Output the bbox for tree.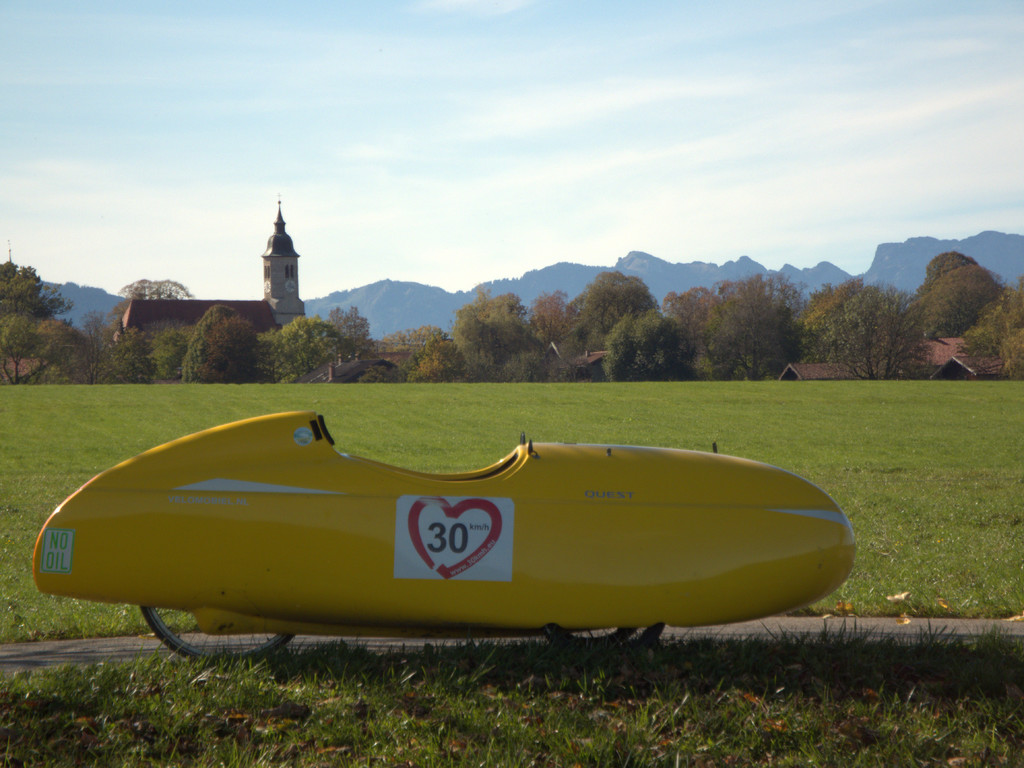
(x1=0, y1=267, x2=74, y2=385).
